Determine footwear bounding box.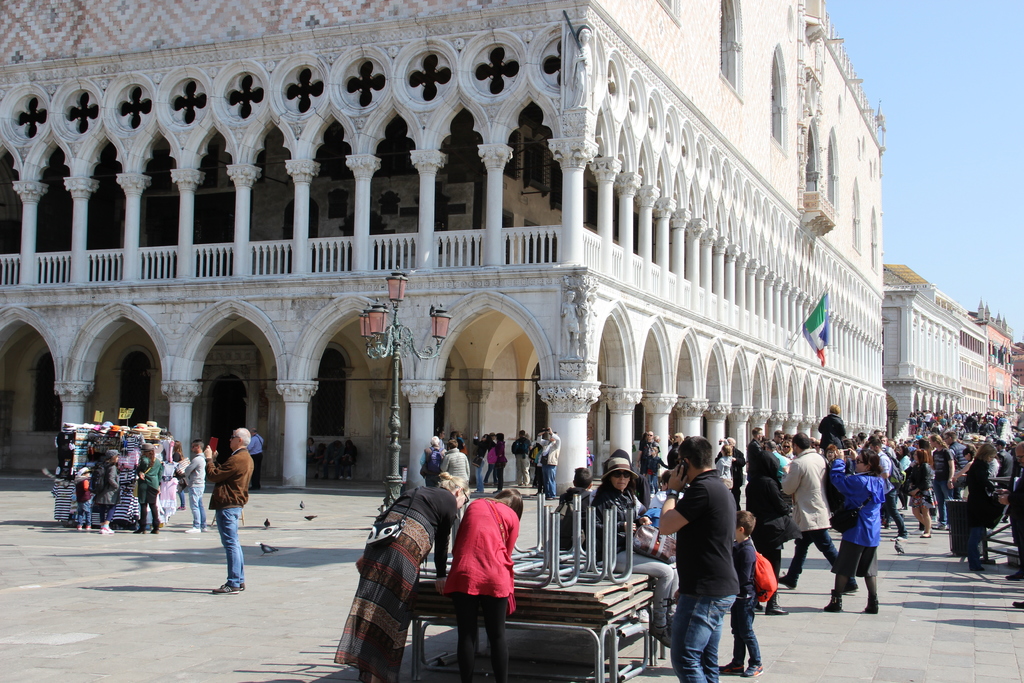
Determined: (left=99, top=522, right=115, bottom=537).
